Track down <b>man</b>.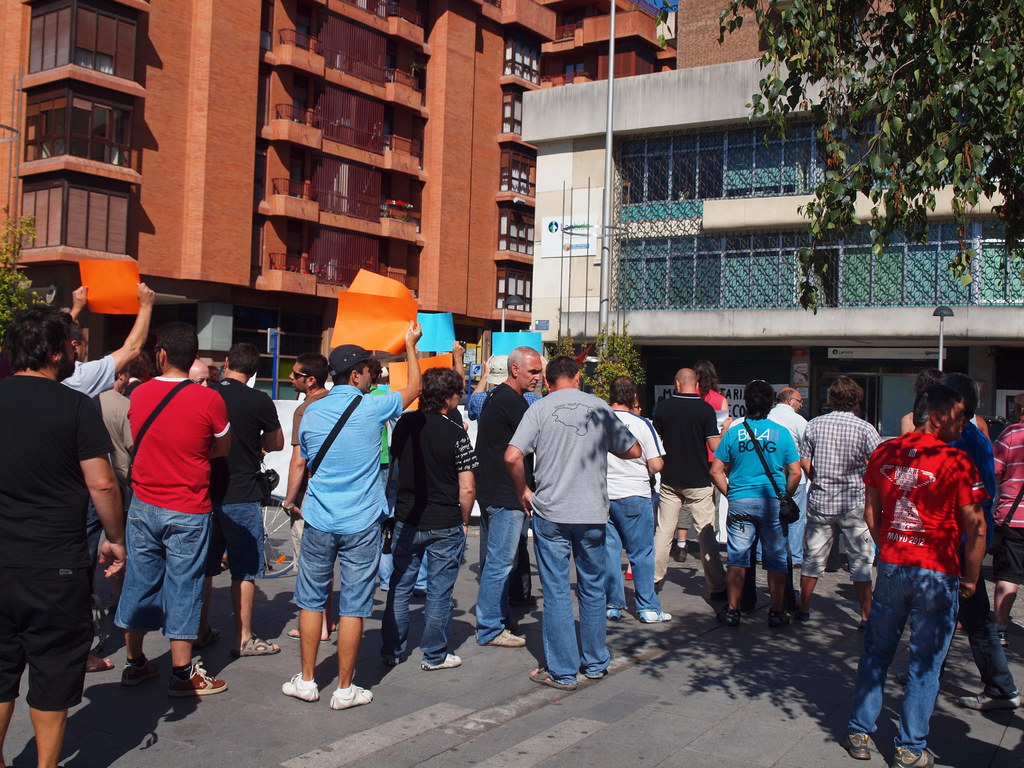
Tracked to 0 299 125 767.
